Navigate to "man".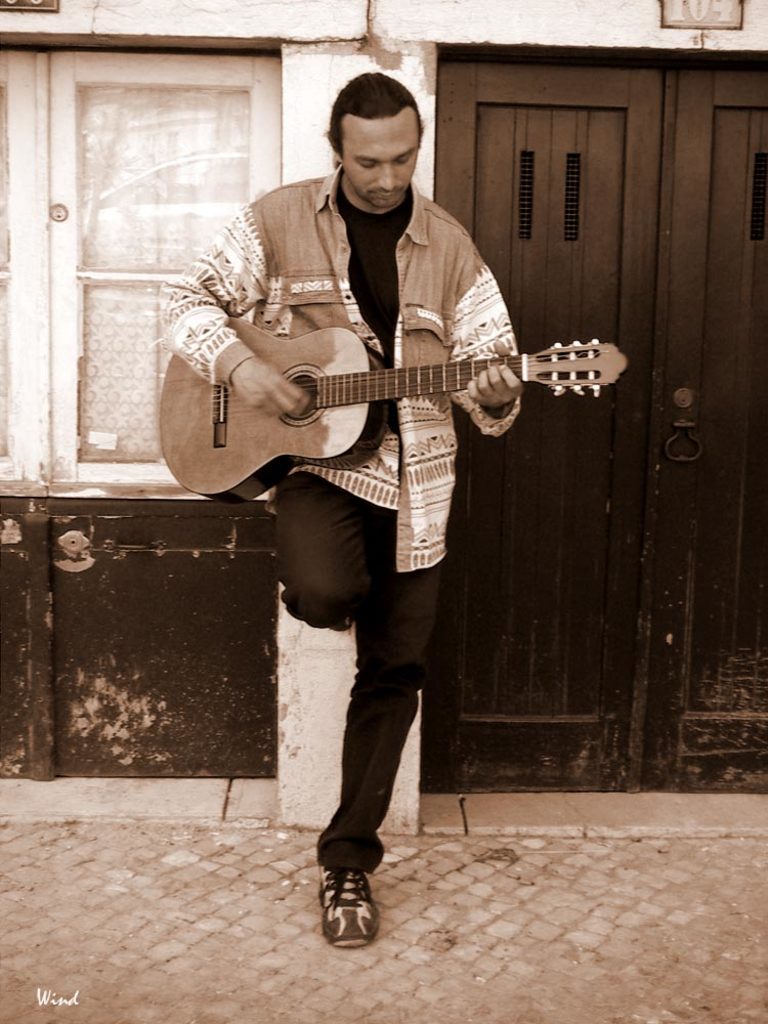
Navigation target: (174, 75, 594, 816).
